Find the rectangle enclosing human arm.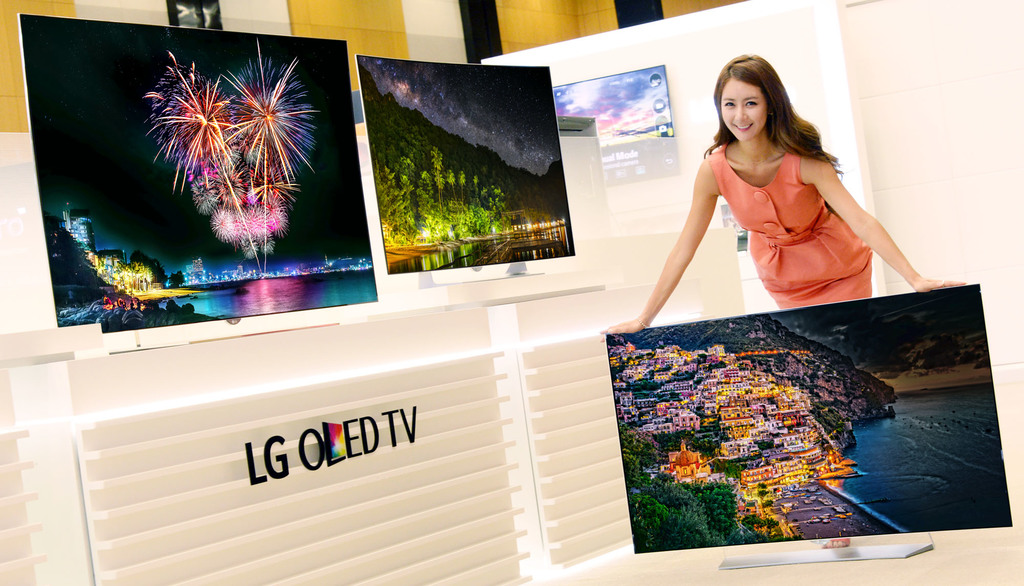
(601, 156, 717, 346).
